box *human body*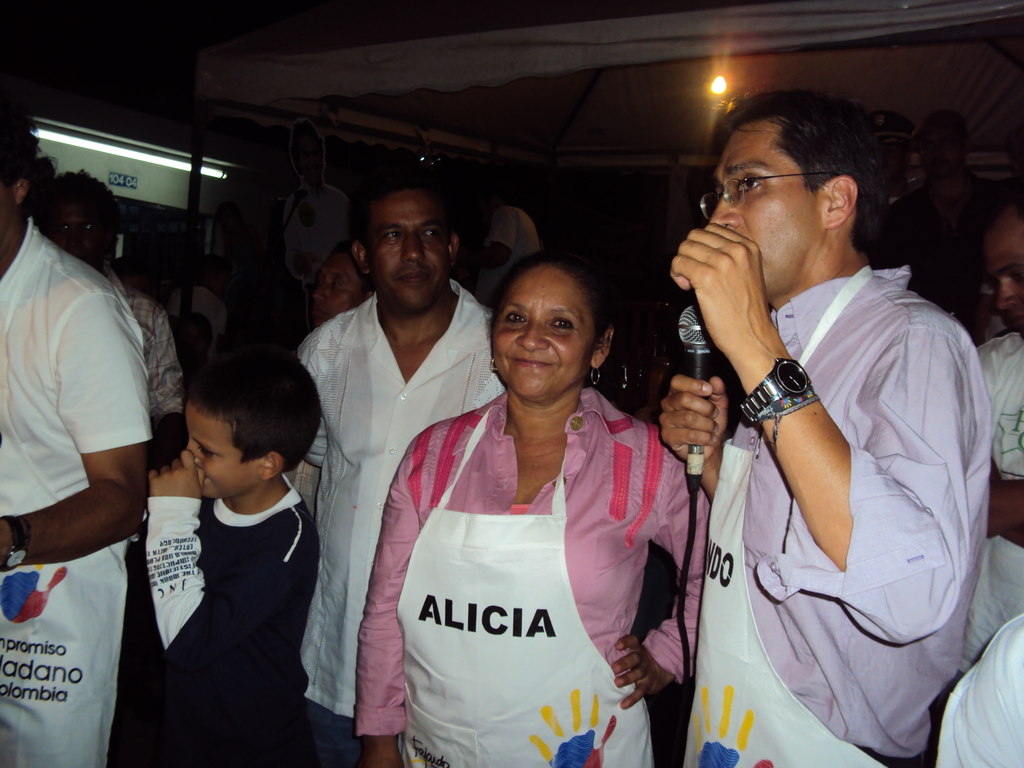
{"x1": 933, "y1": 612, "x2": 1023, "y2": 767}
